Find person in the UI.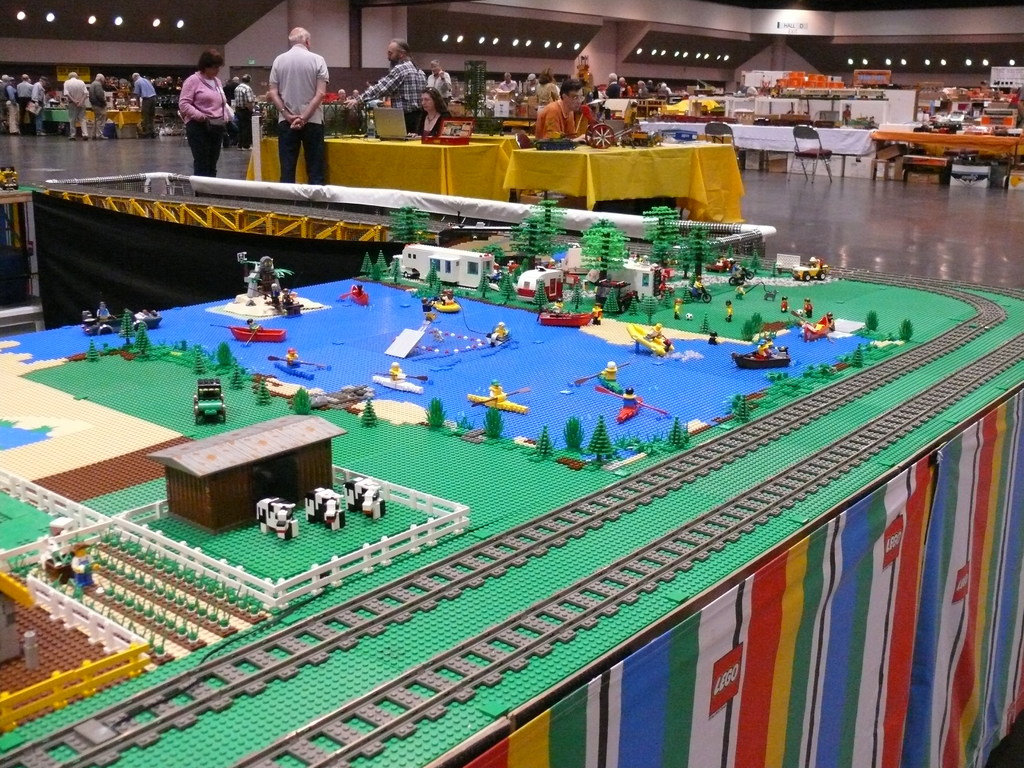
UI element at box(31, 76, 55, 134).
